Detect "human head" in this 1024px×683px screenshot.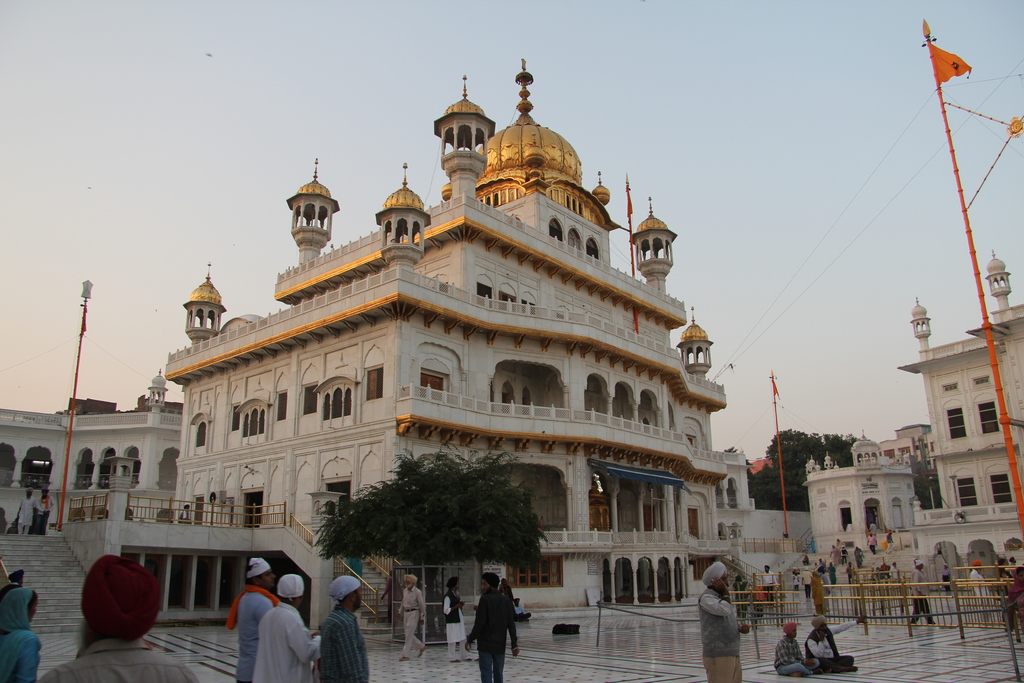
Detection: region(968, 558, 980, 577).
